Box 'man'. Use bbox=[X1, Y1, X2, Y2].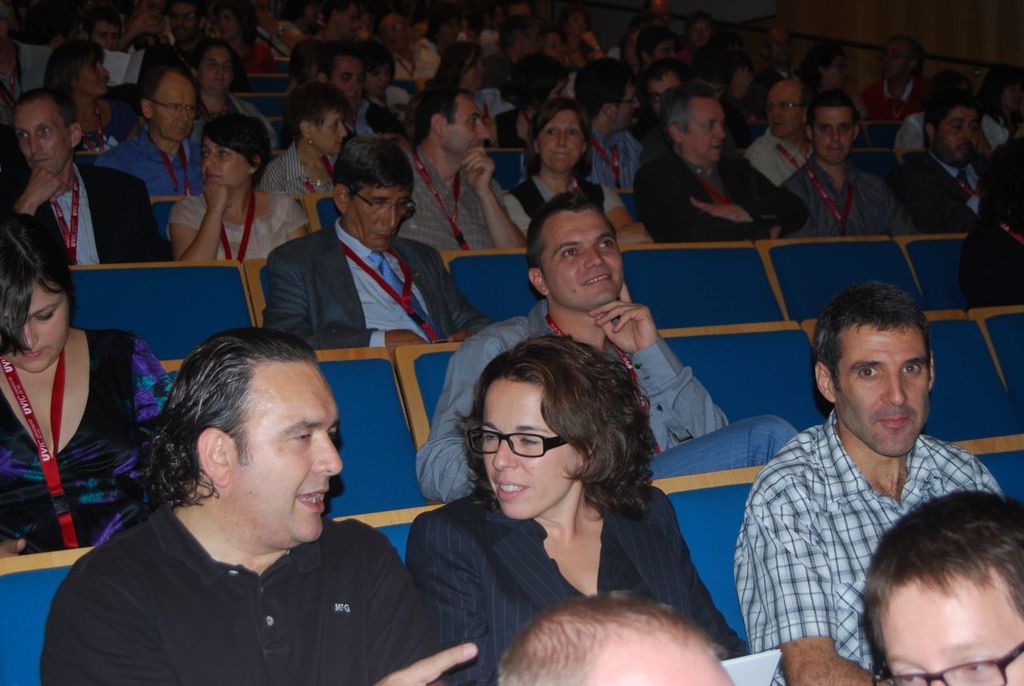
bbox=[727, 279, 1011, 668].
